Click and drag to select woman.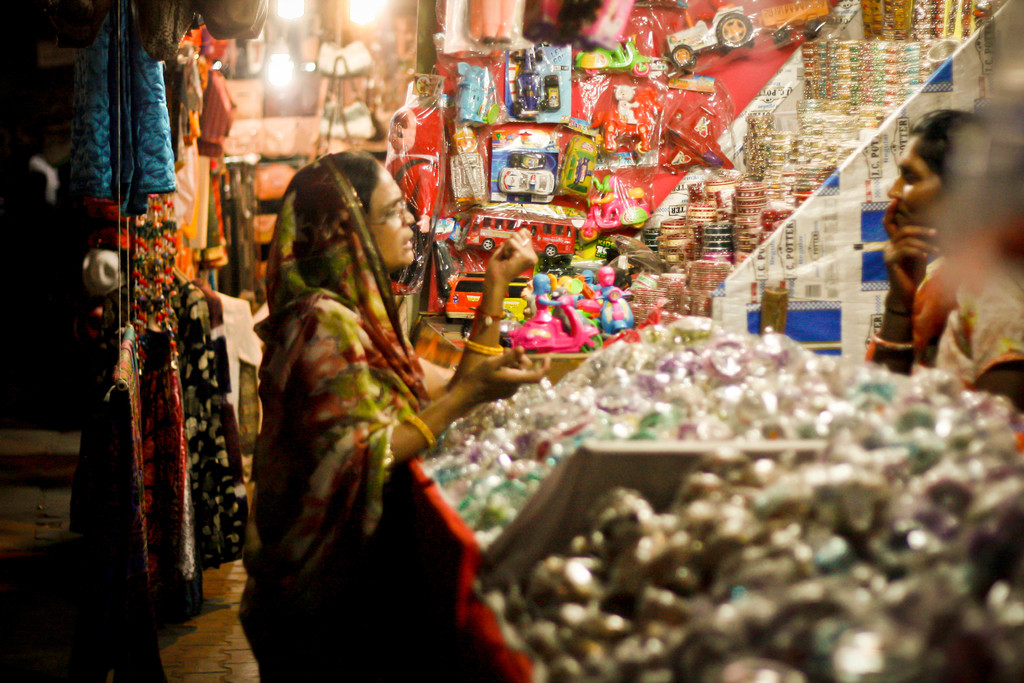
Selection: {"x1": 863, "y1": 108, "x2": 1023, "y2": 410}.
